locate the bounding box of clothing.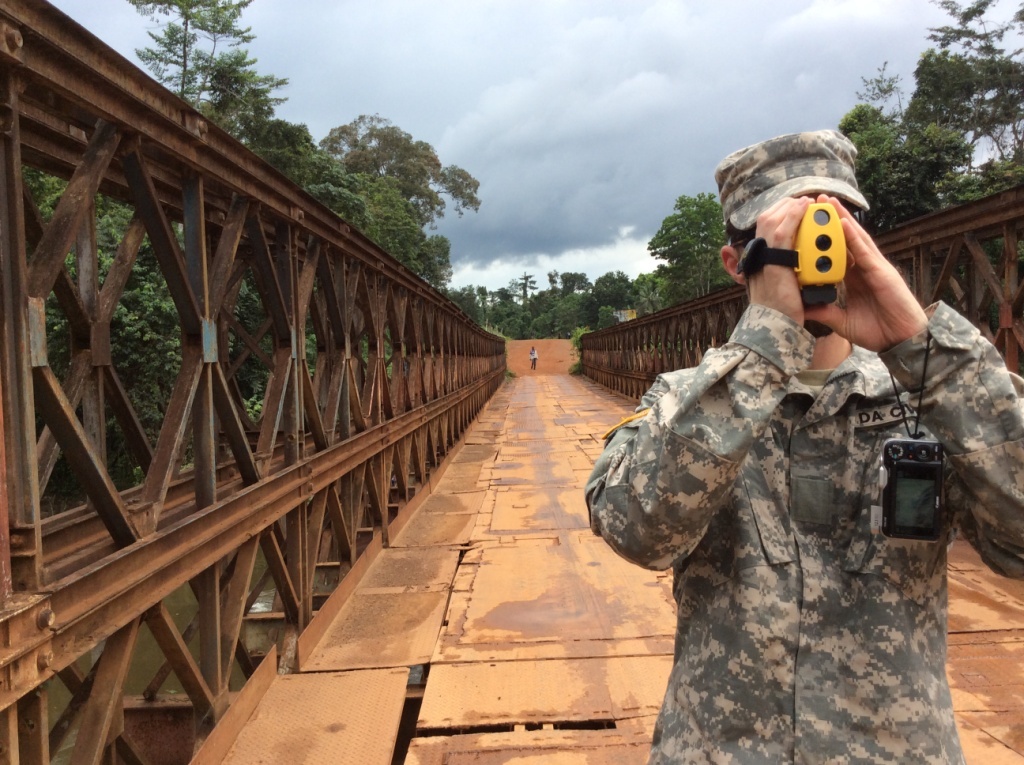
Bounding box: 601 234 986 741.
